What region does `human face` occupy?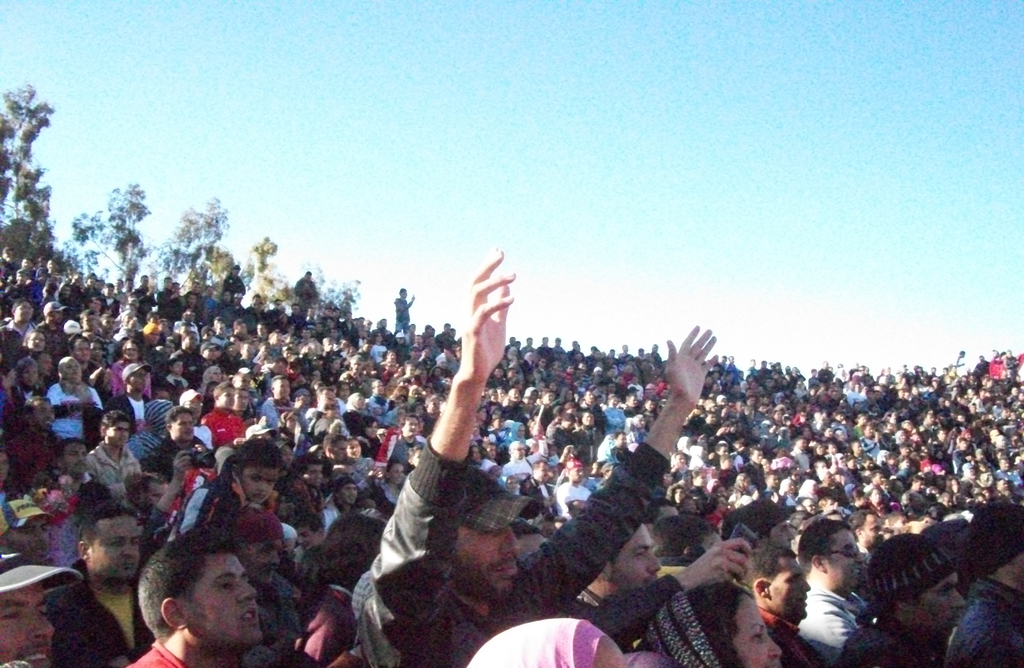
449/528/514/596.
